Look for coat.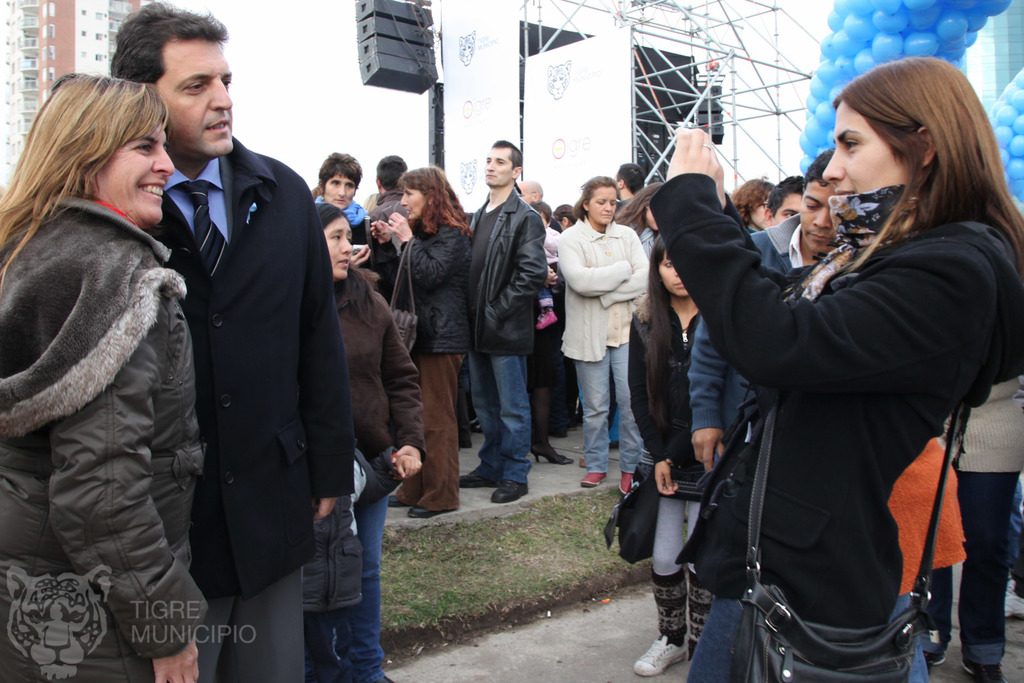
Found: [left=662, top=149, right=988, bottom=659].
